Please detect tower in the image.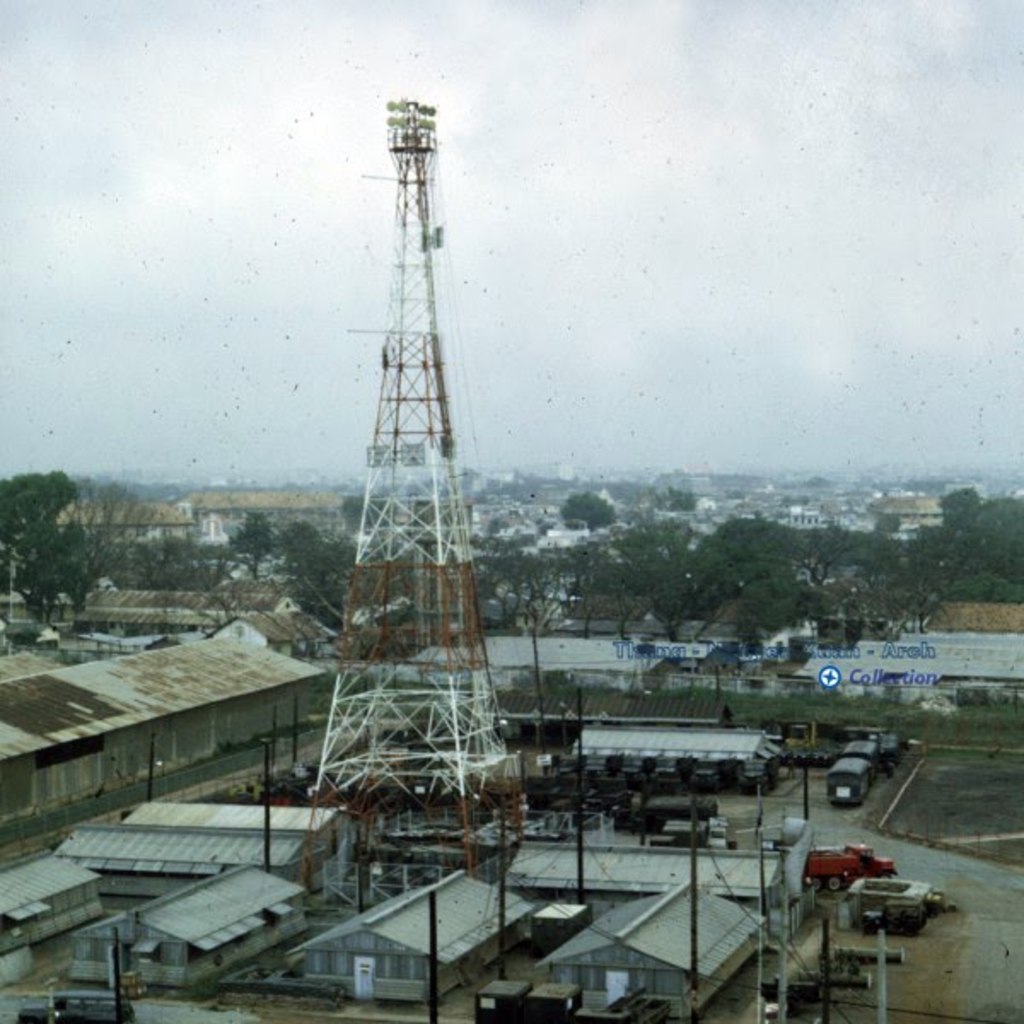
detection(302, 96, 532, 923).
